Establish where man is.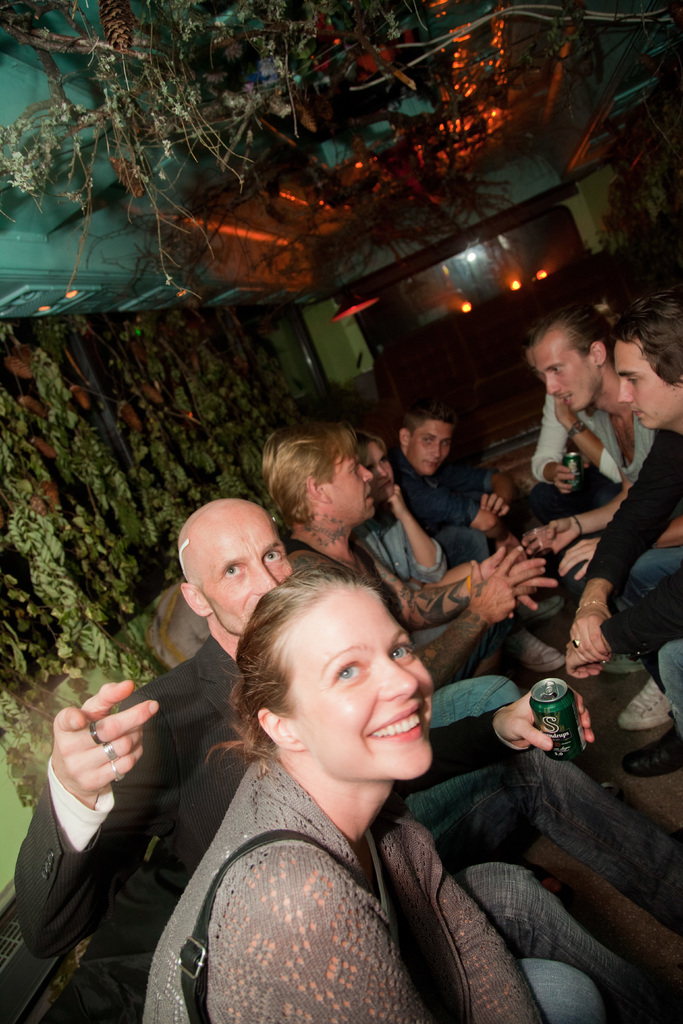
Established at [259,424,561,712].
